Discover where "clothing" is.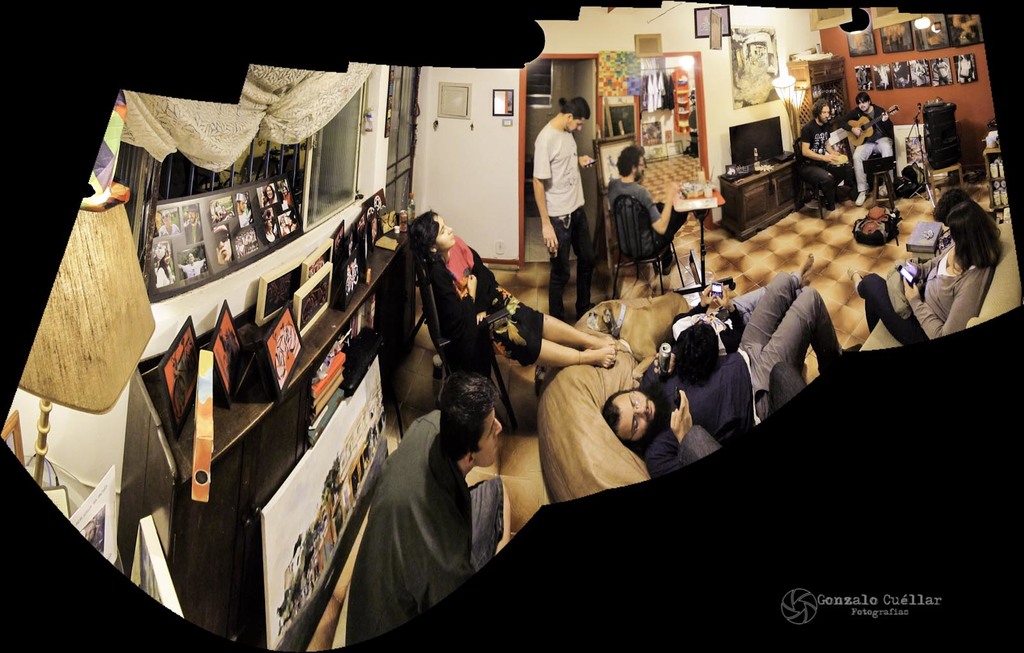
Discovered at (854,242,990,342).
